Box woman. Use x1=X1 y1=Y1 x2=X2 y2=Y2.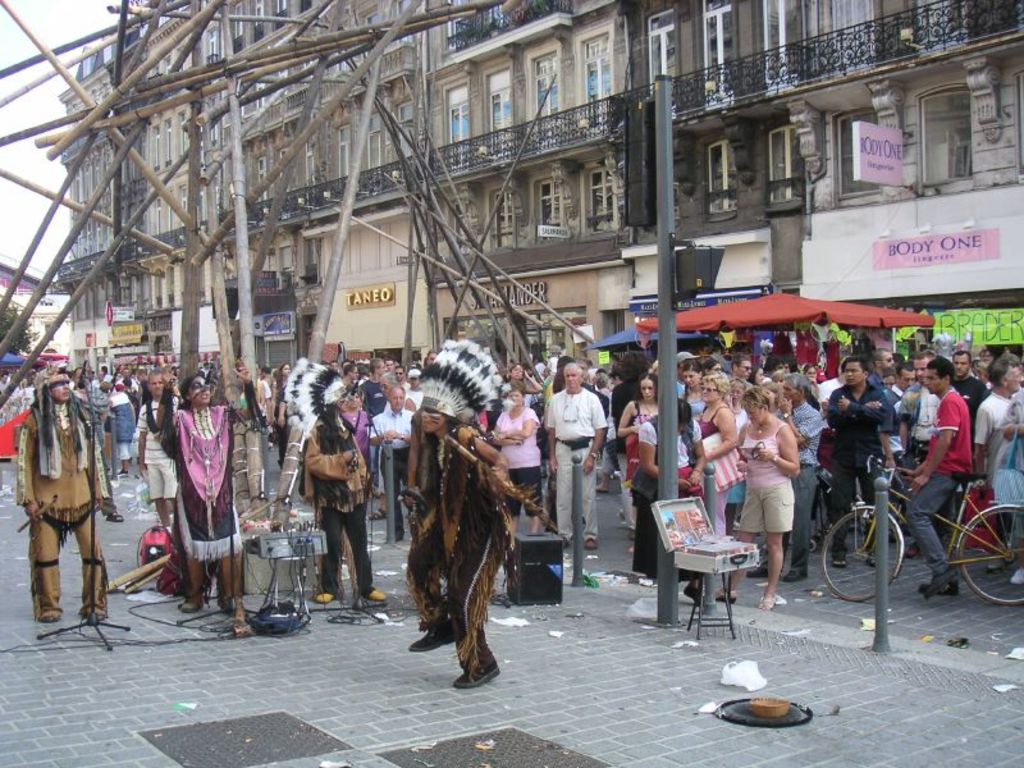
x1=632 y1=397 x2=707 y2=584.
